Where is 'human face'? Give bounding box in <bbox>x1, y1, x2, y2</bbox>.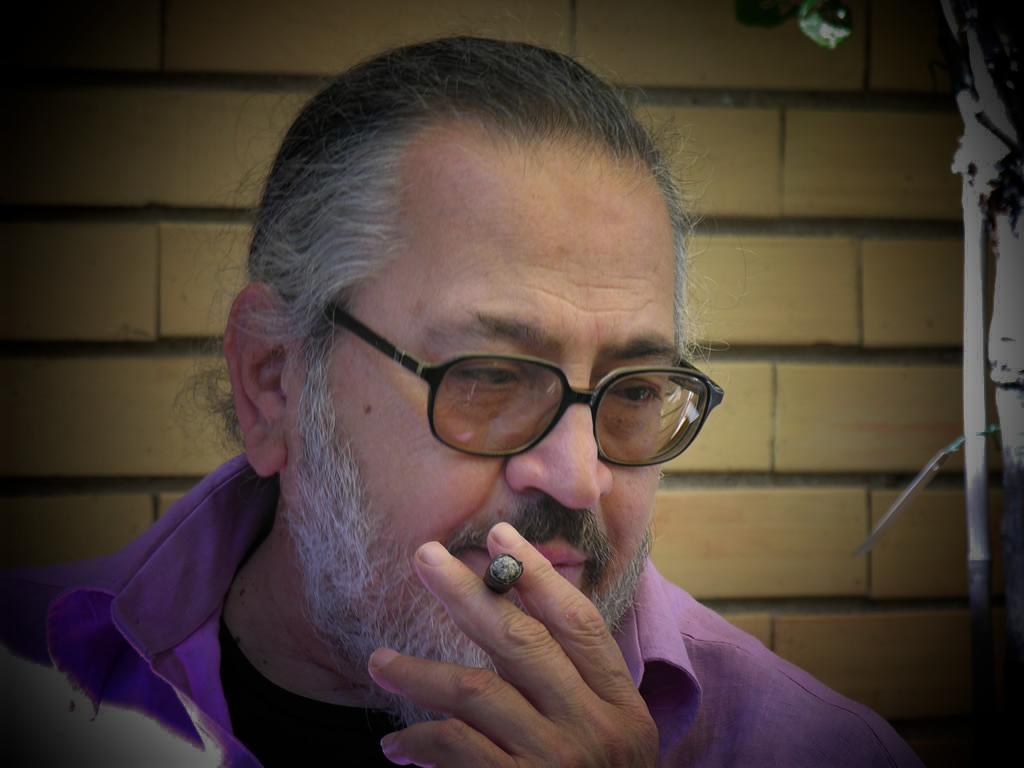
<bbox>323, 145, 676, 668</bbox>.
